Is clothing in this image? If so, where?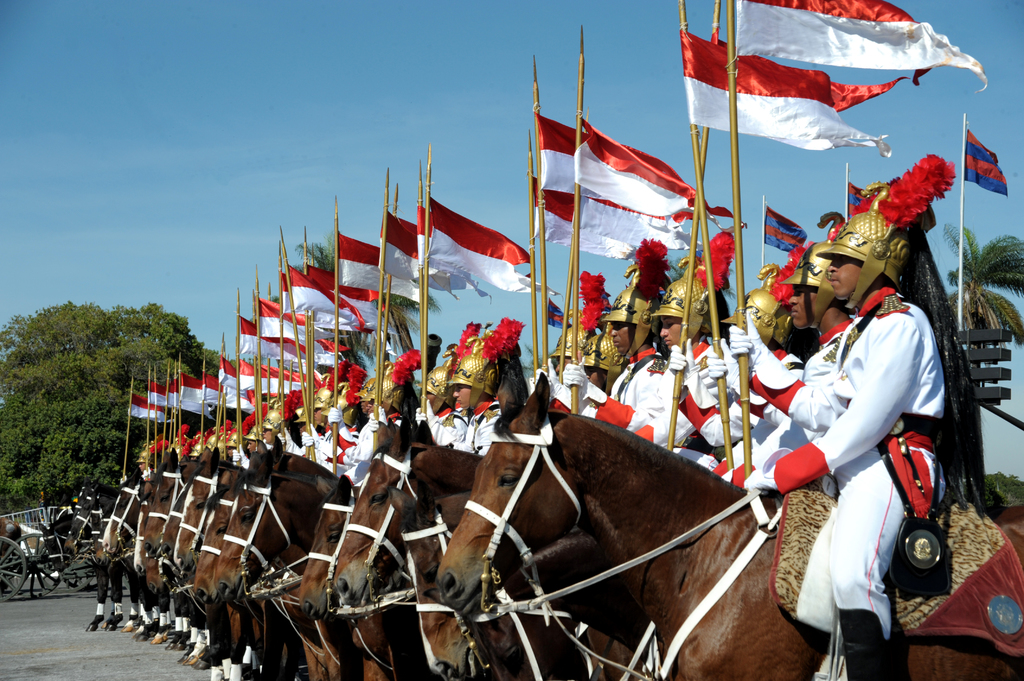
Yes, at region(718, 318, 854, 511).
